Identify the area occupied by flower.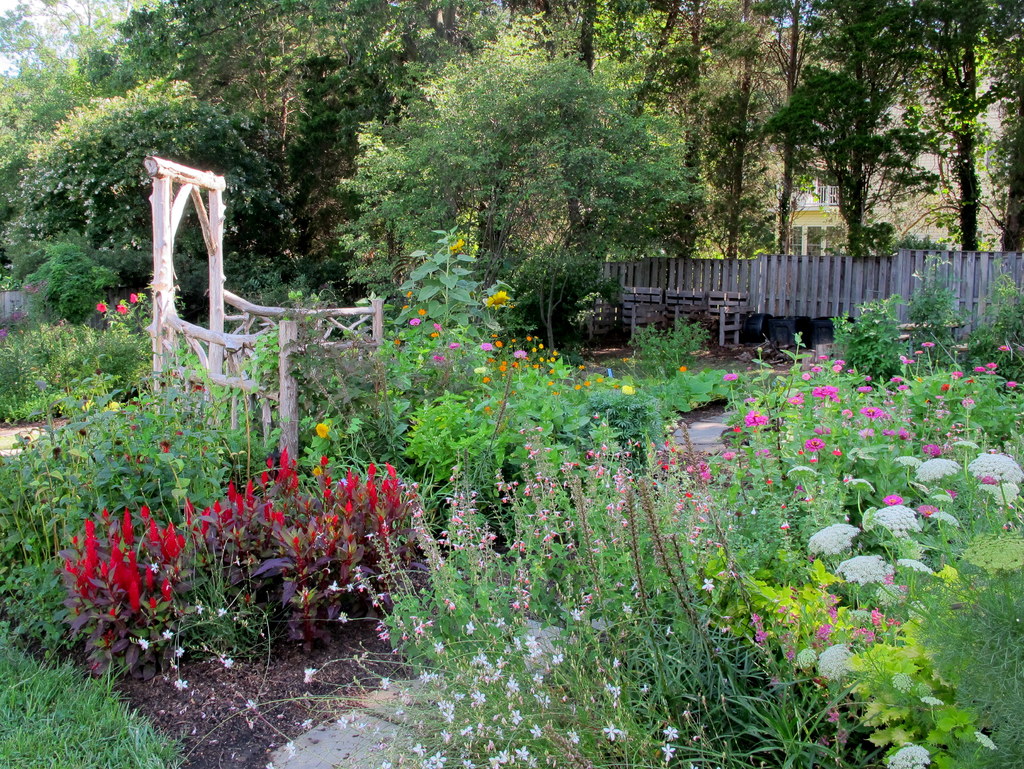
Area: [x1=838, y1=551, x2=889, y2=586].
